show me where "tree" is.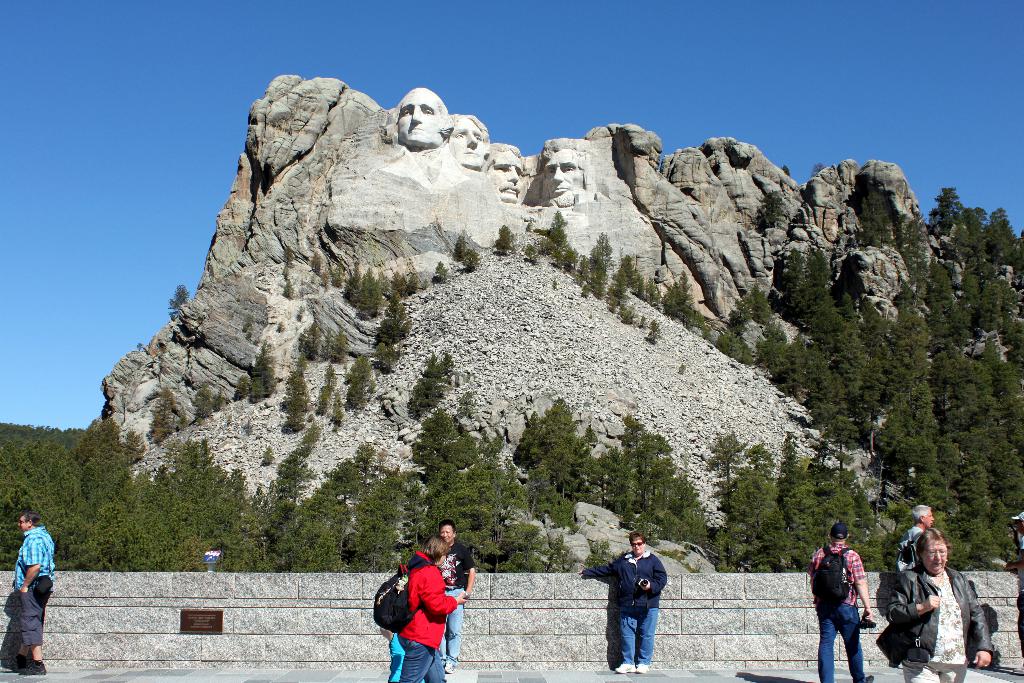
"tree" is at locate(770, 318, 870, 456).
